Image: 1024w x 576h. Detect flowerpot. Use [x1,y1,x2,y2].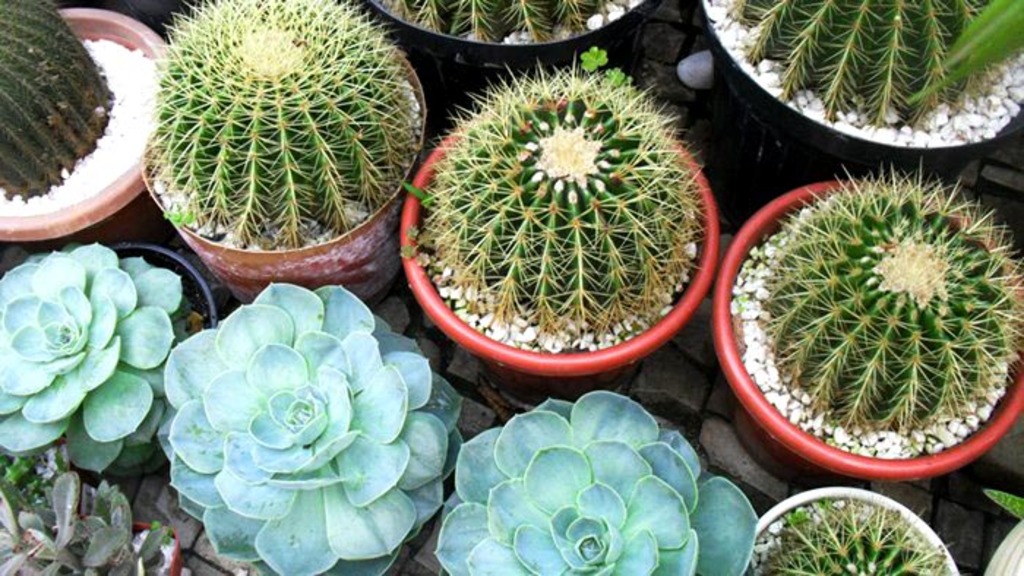
[89,237,217,478].
